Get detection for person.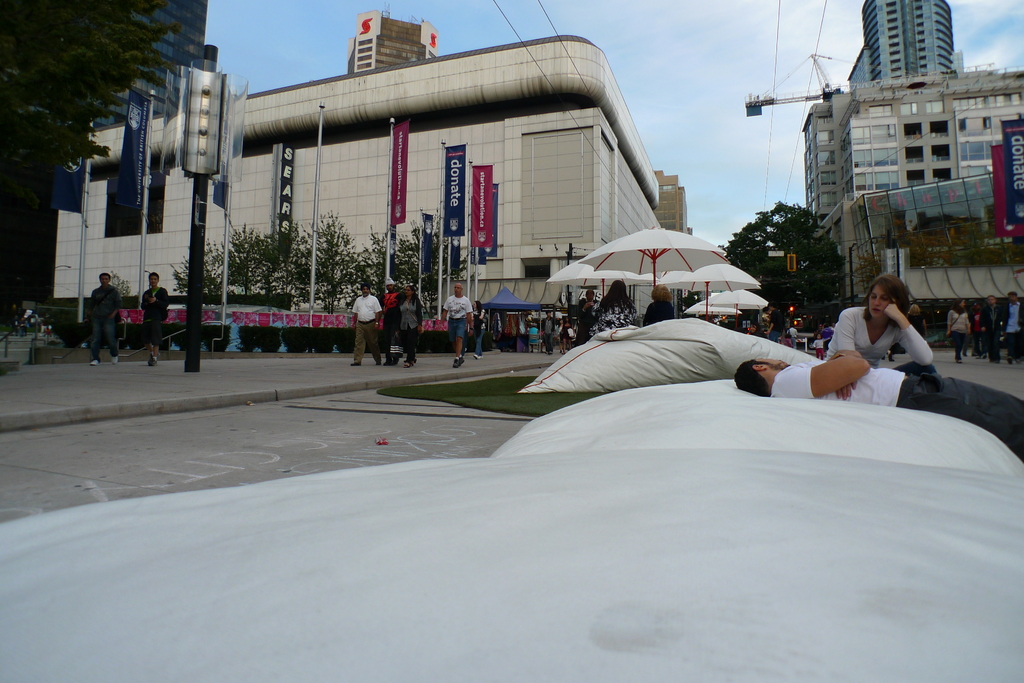
Detection: 981:293:1011:362.
